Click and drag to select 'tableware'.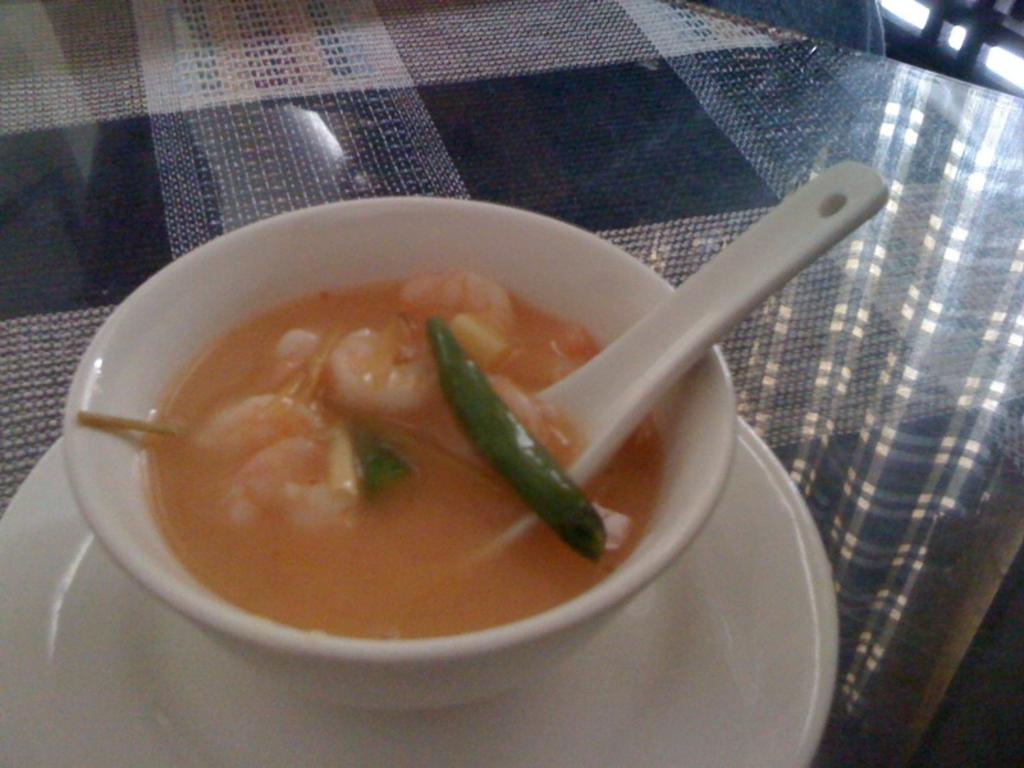
Selection: (x1=438, y1=154, x2=892, y2=577).
